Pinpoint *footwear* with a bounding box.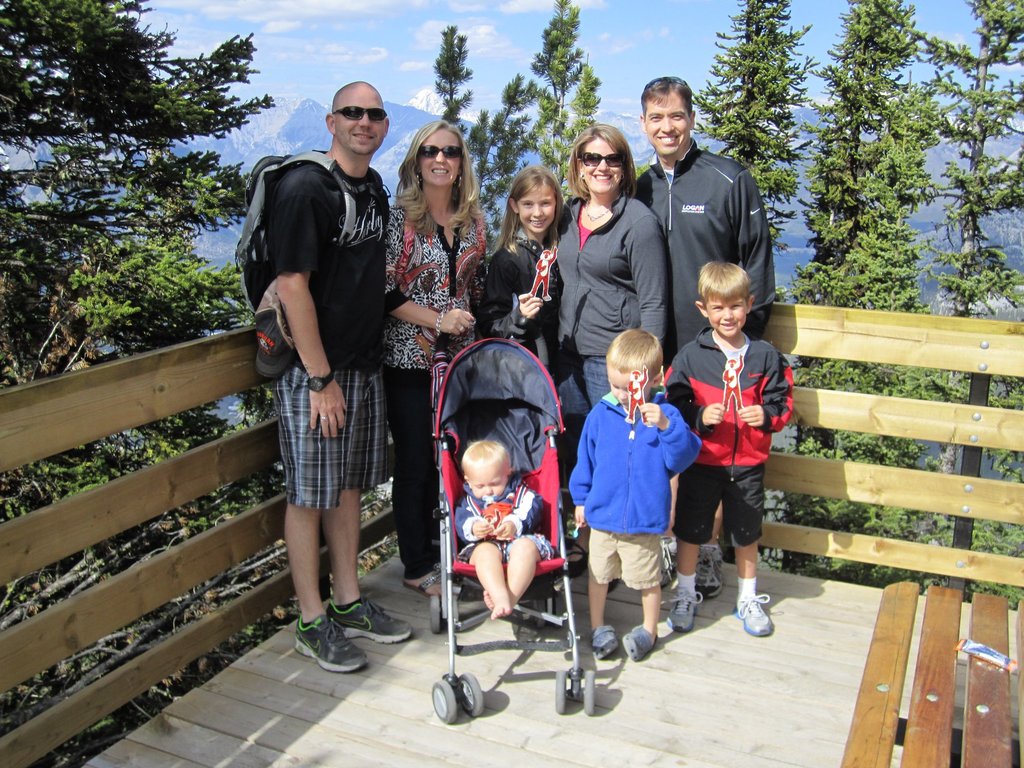
(left=657, top=539, right=678, bottom=592).
